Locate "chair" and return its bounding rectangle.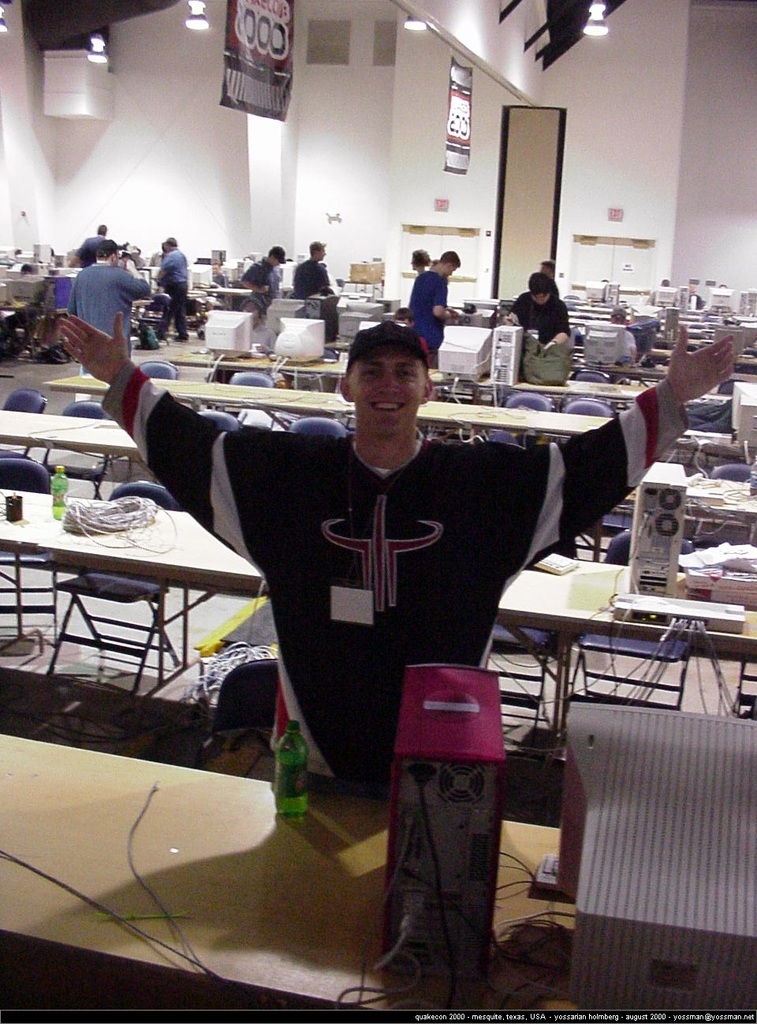
35 405 123 506.
